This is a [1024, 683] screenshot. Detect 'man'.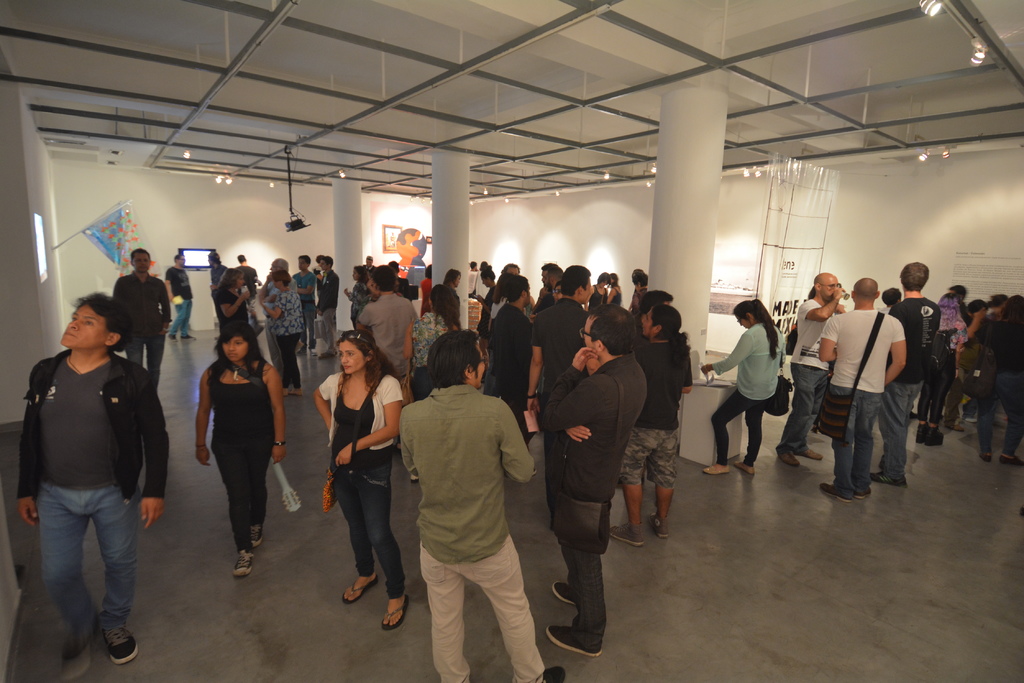
{"left": 530, "top": 267, "right": 589, "bottom": 534}.
